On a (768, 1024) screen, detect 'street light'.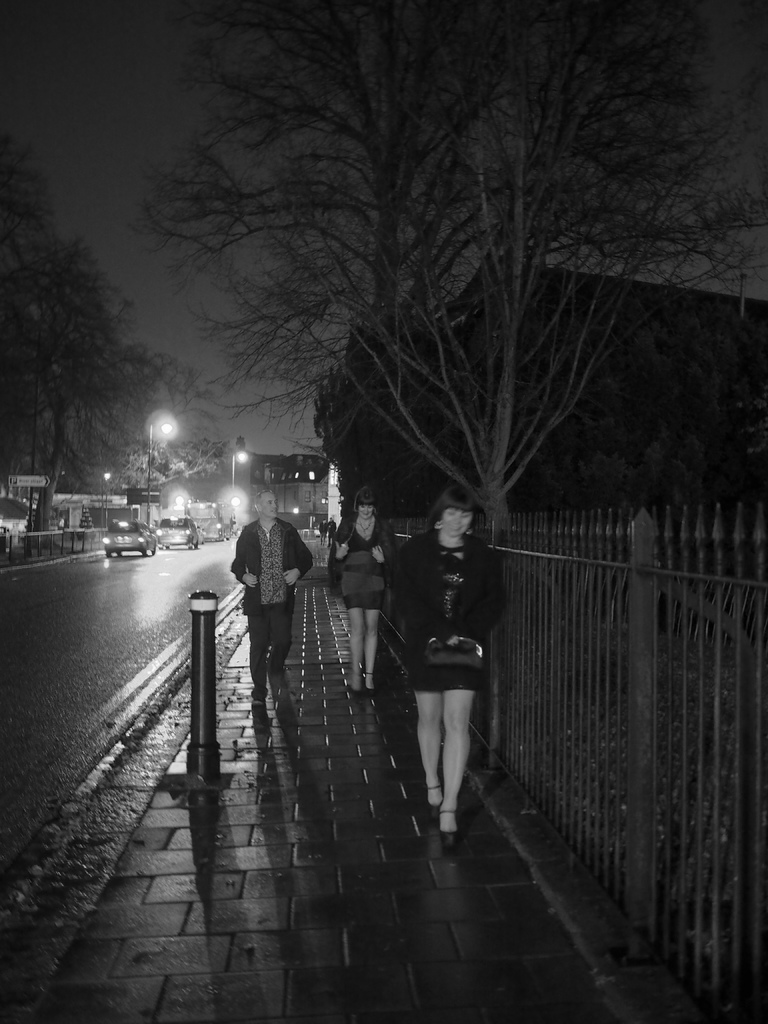
left=145, top=419, right=175, bottom=528.
